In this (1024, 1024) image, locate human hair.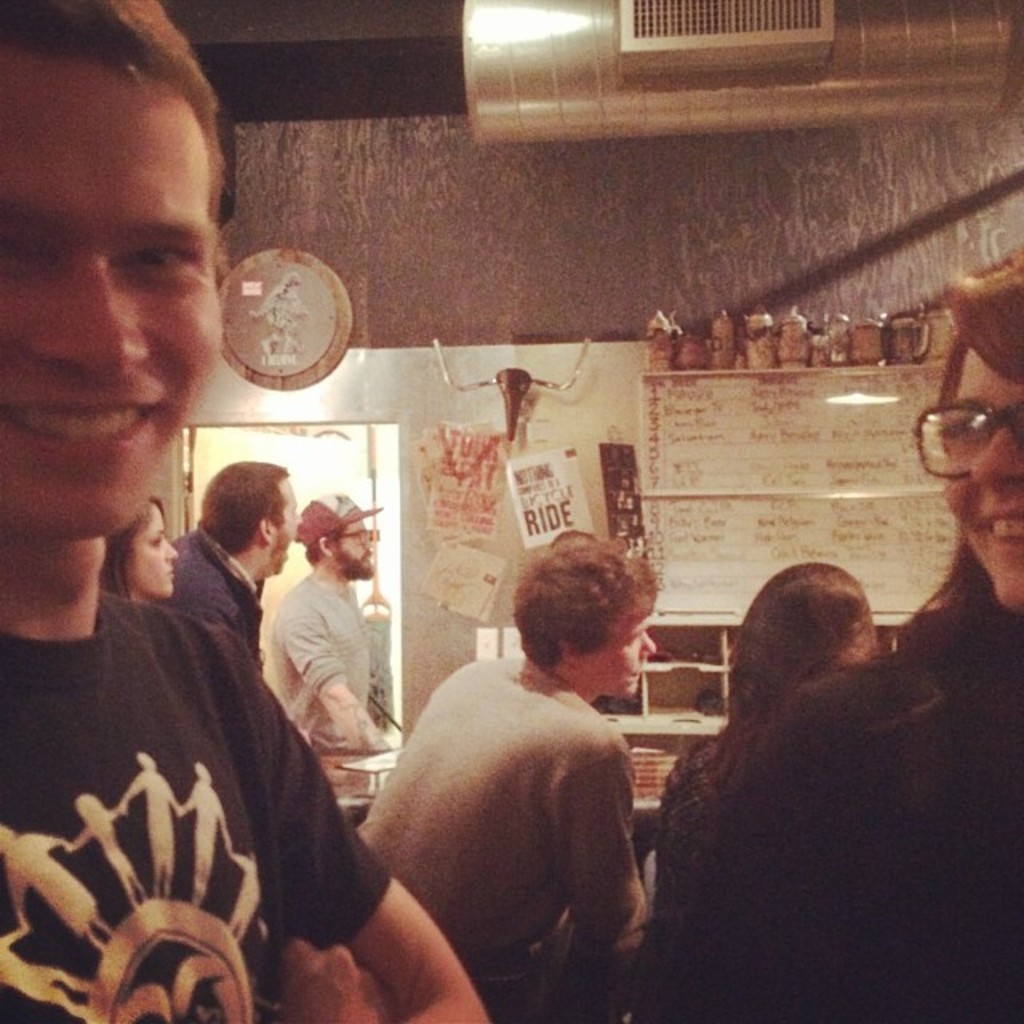
Bounding box: l=915, t=243, r=1022, b=405.
